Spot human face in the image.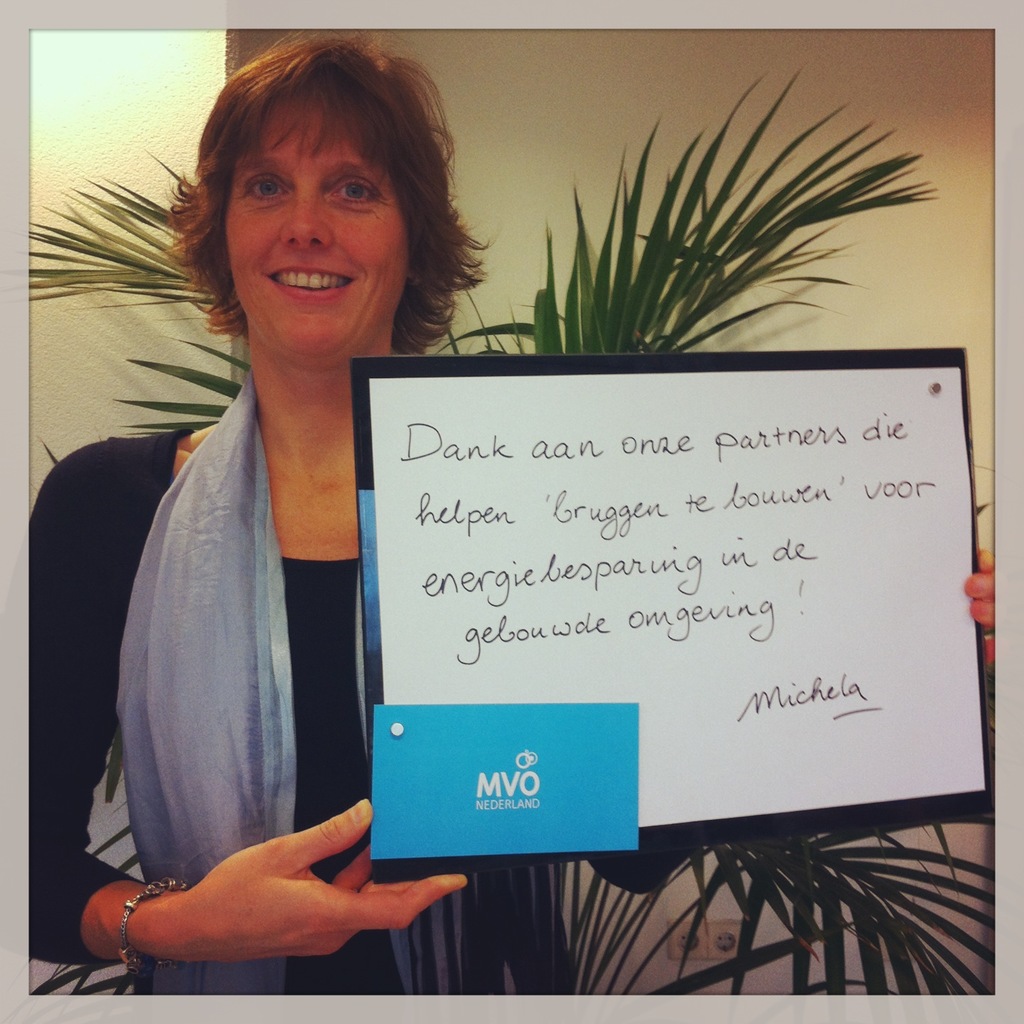
human face found at bbox=(223, 100, 405, 361).
